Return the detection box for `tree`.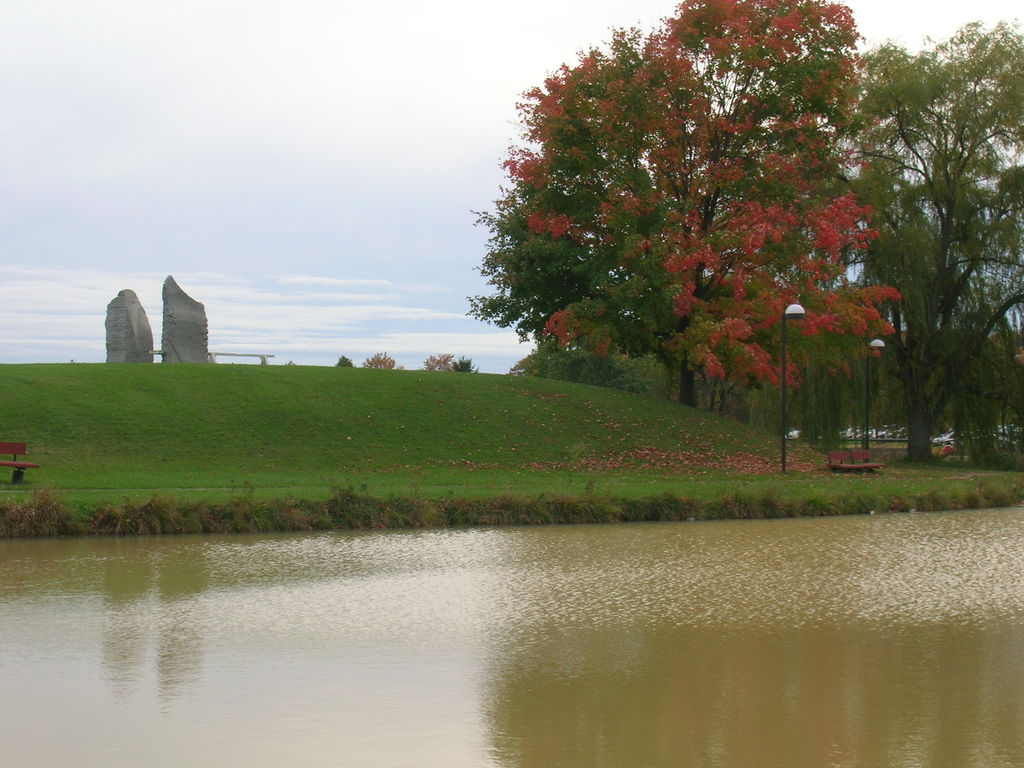
l=419, t=351, r=445, b=371.
